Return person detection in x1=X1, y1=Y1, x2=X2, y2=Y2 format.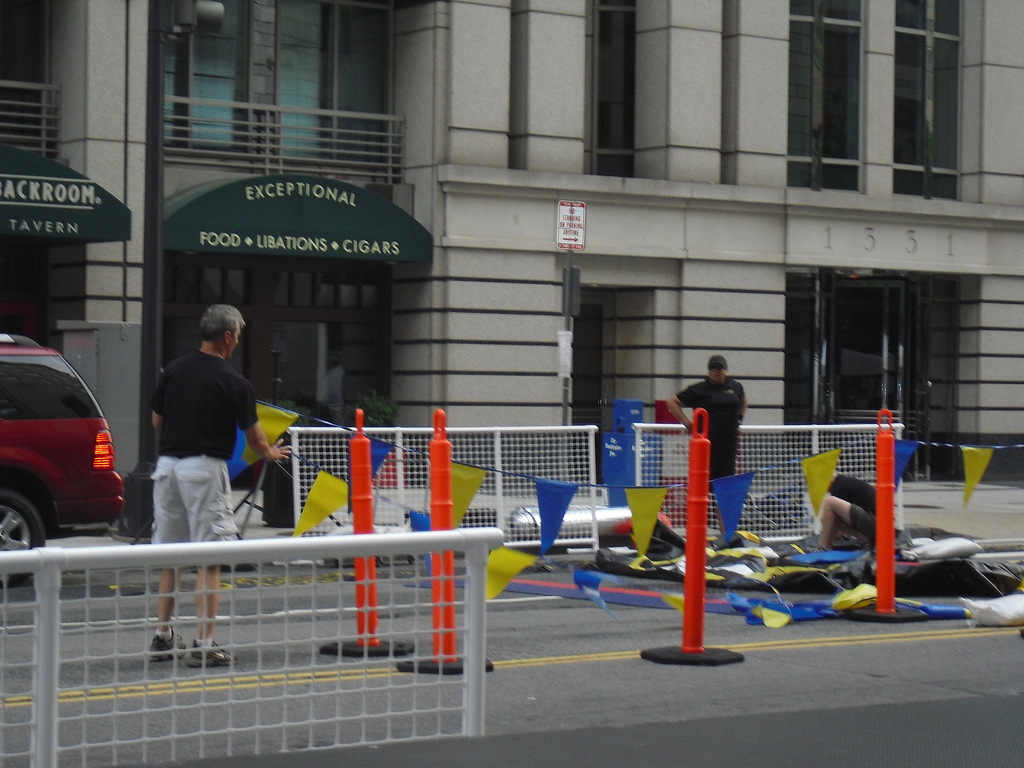
x1=807, y1=467, x2=876, y2=554.
